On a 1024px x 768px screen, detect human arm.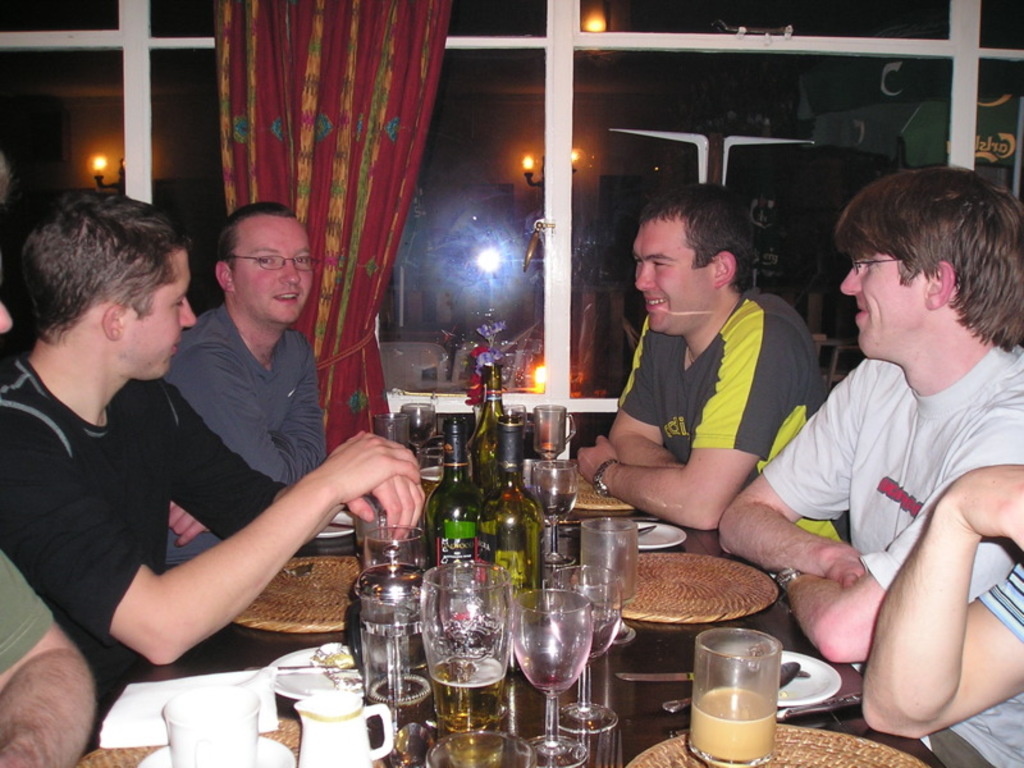
bbox=[568, 312, 787, 536].
